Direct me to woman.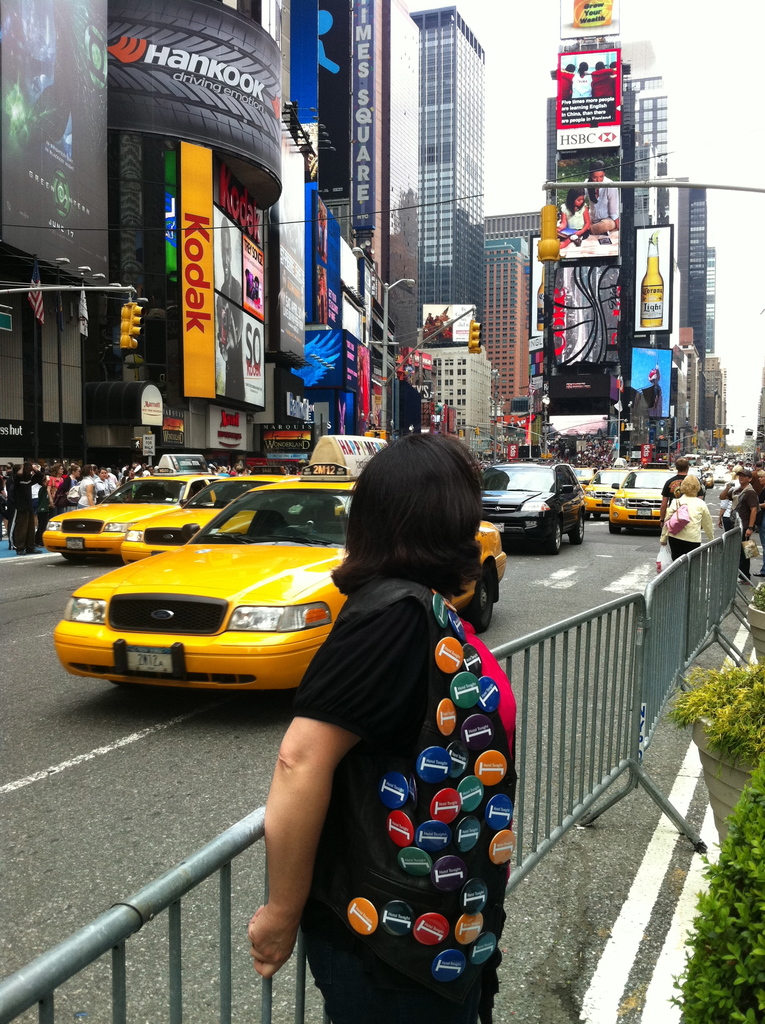
Direction: bbox=[58, 466, 79, 513].
